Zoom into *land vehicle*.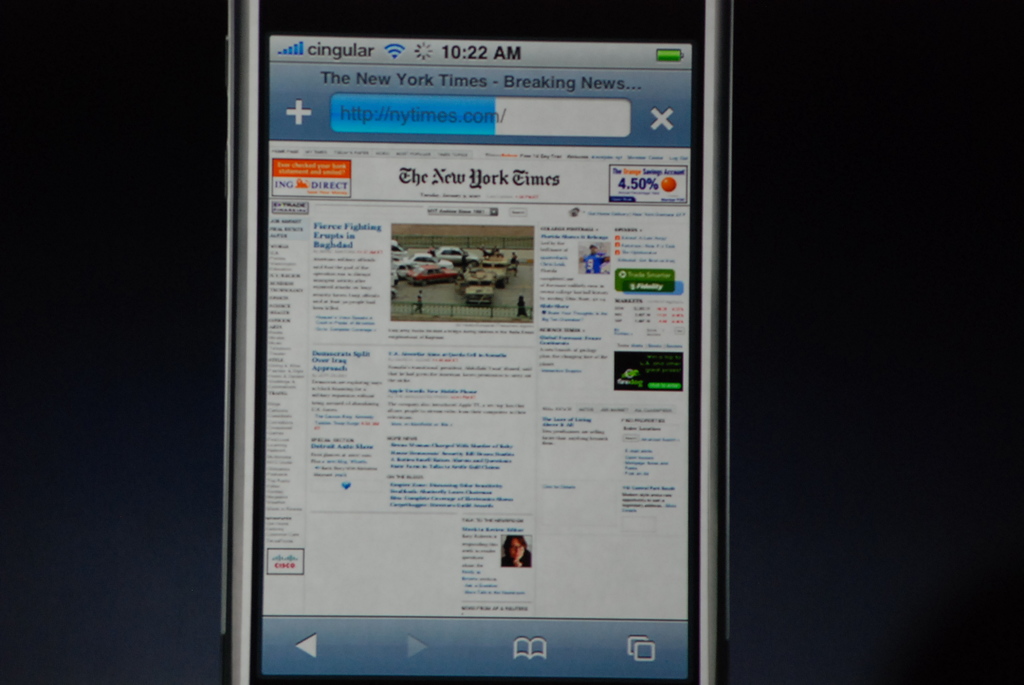
Zoom target: [392,240,411,258].
